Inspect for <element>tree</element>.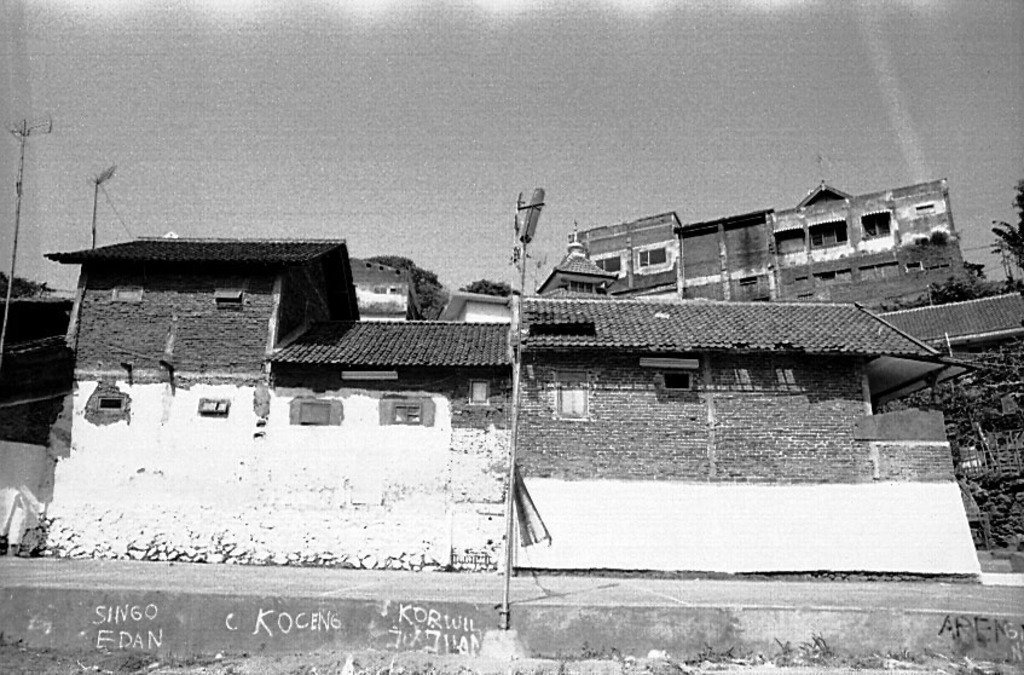
Inspection: [361,253,444,323].
